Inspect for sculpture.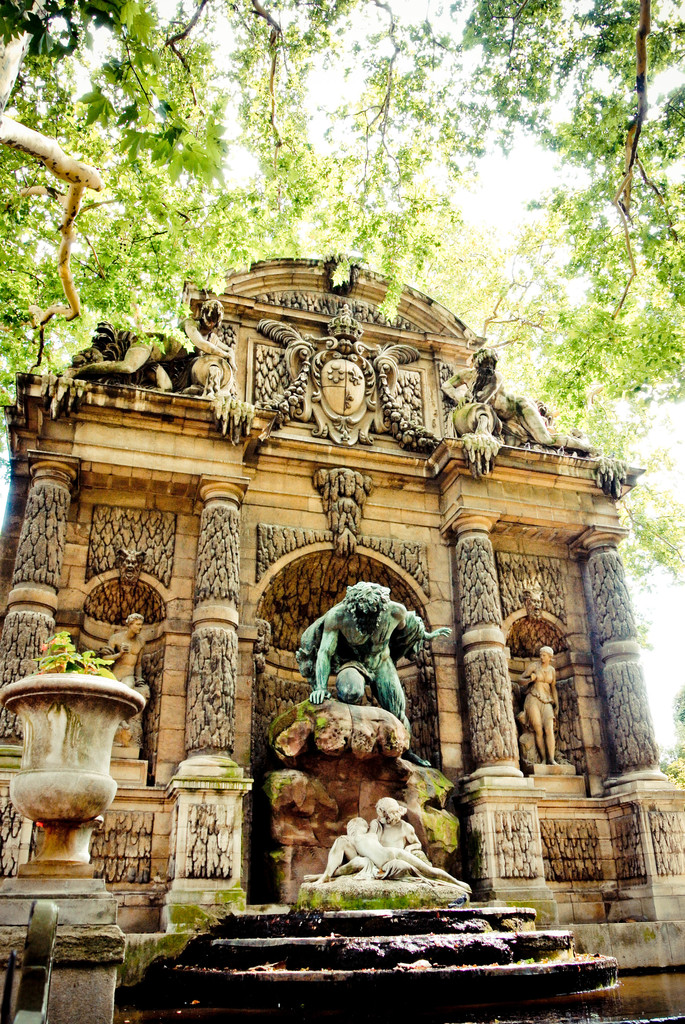
Inspection: [x1=490, y1=580, x2=579, y2=762].
